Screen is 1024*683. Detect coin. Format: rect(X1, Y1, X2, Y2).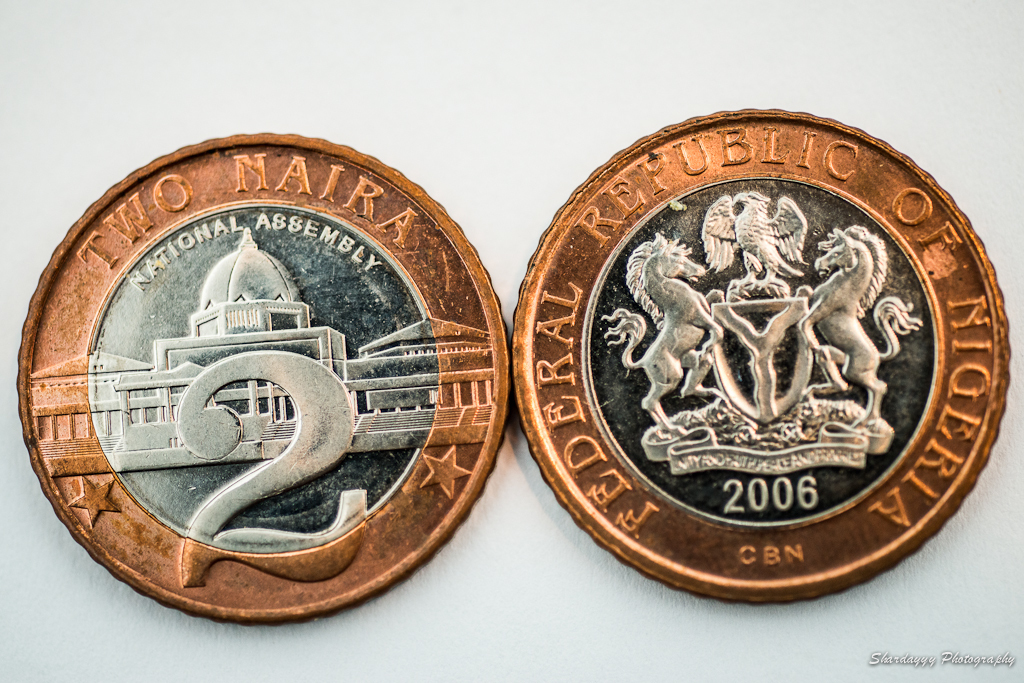
rect(515, 105, 1011, 609).
